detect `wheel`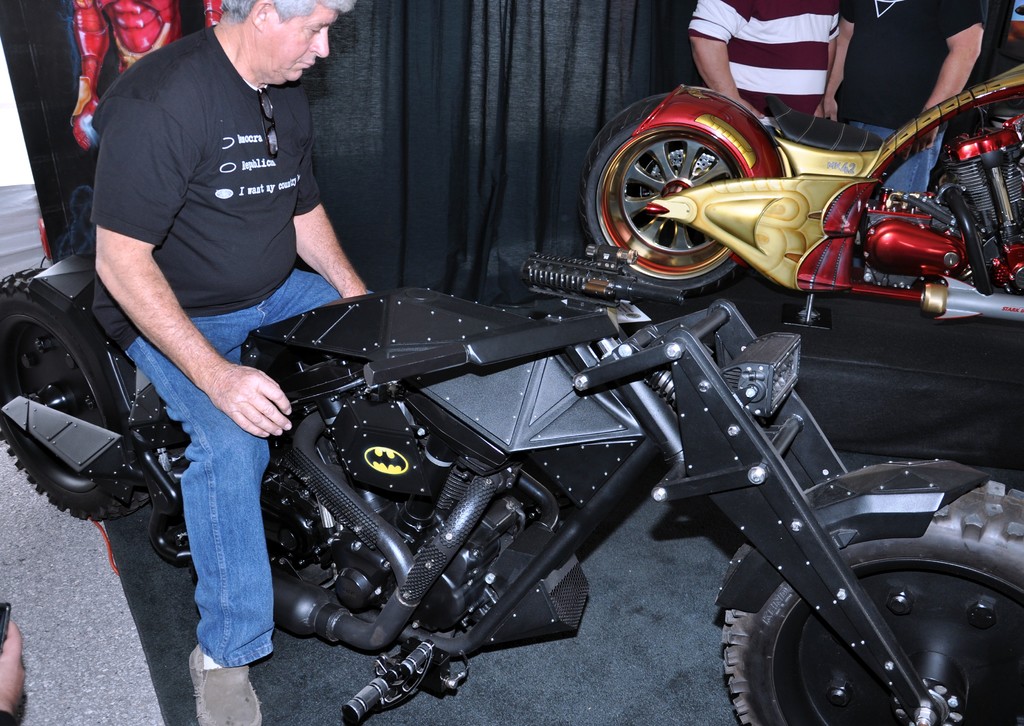
(left=598, top=100, right=764, bottom=267)
